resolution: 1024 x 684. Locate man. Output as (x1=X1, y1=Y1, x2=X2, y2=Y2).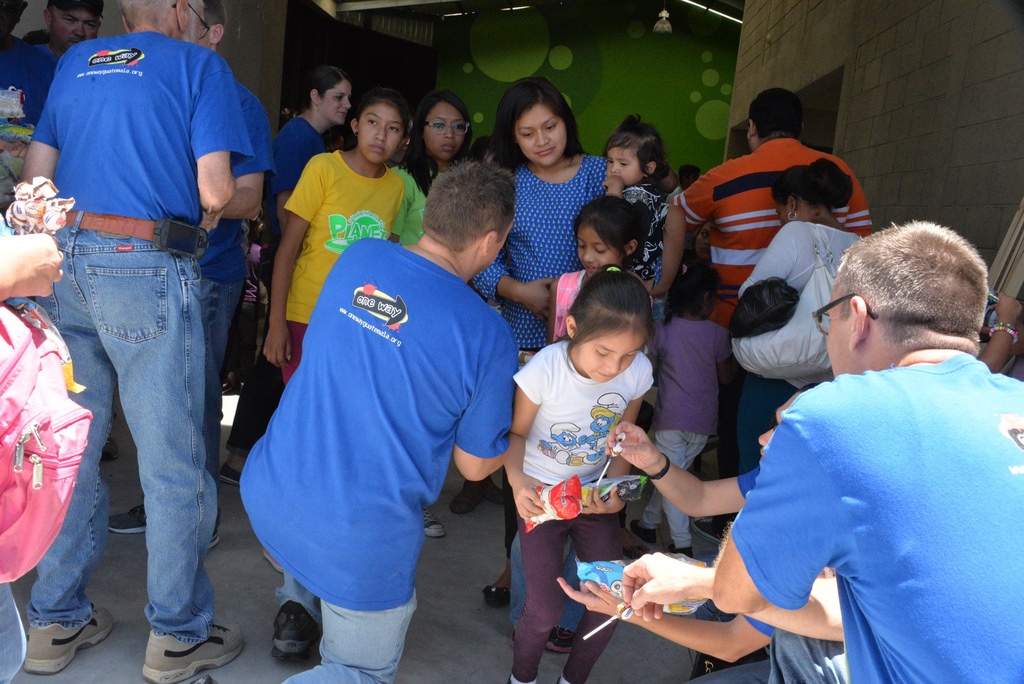
(x1=710, y1=216, x2=1023, y2=672).
